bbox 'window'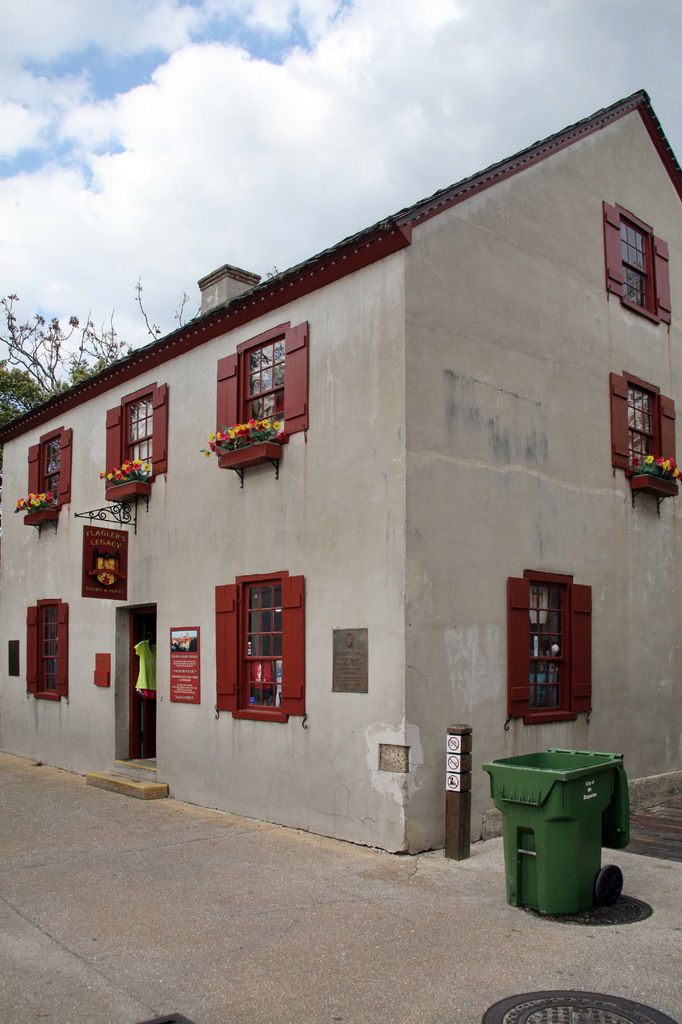
(x1=226, y1=567, x2=315, y2=716)
